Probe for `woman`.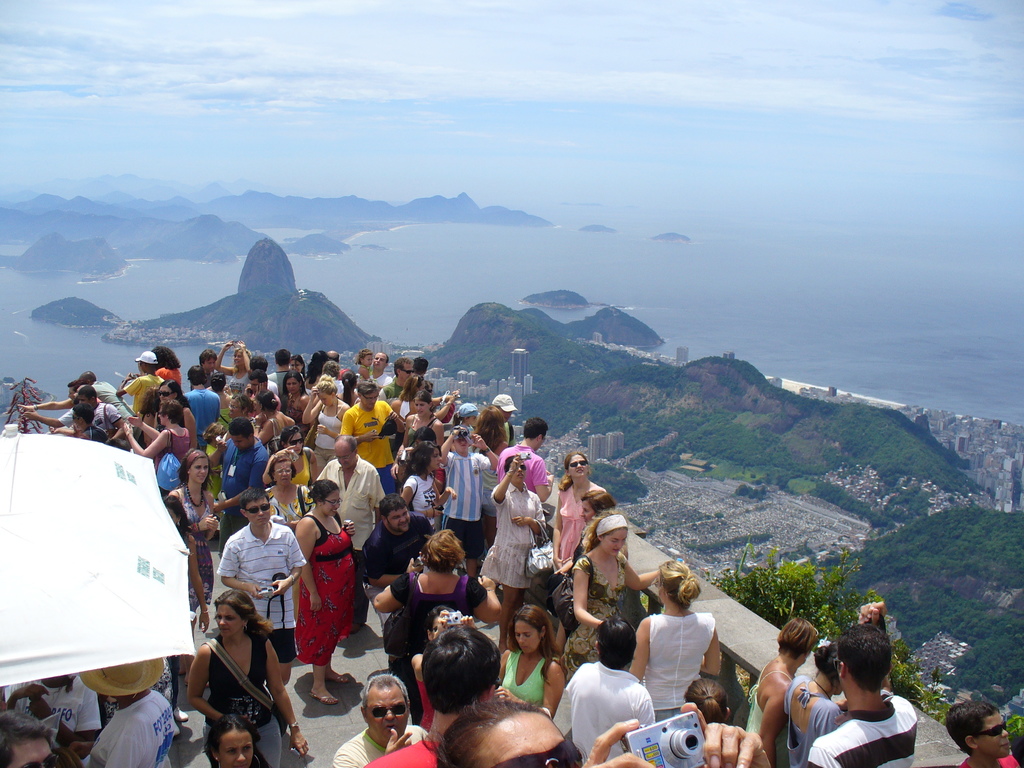
Probe result: left=403, top=440, right=458, bottom=540.
